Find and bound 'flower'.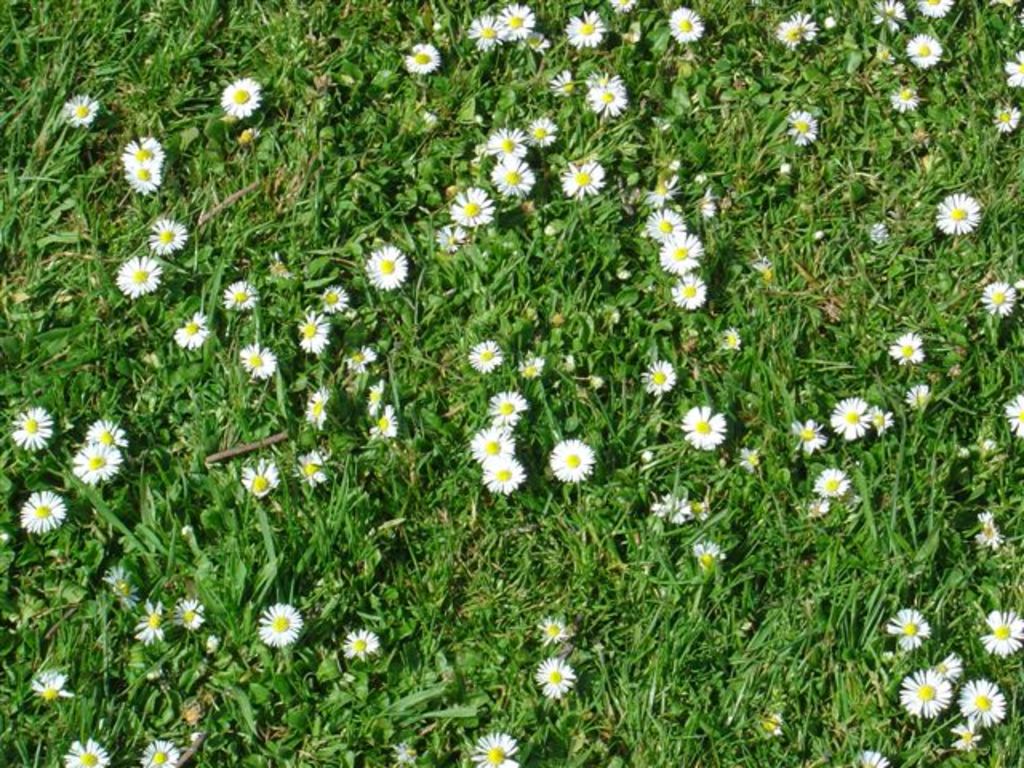
Bound: x1=997 y1=51 x2=1022 y2=98.
